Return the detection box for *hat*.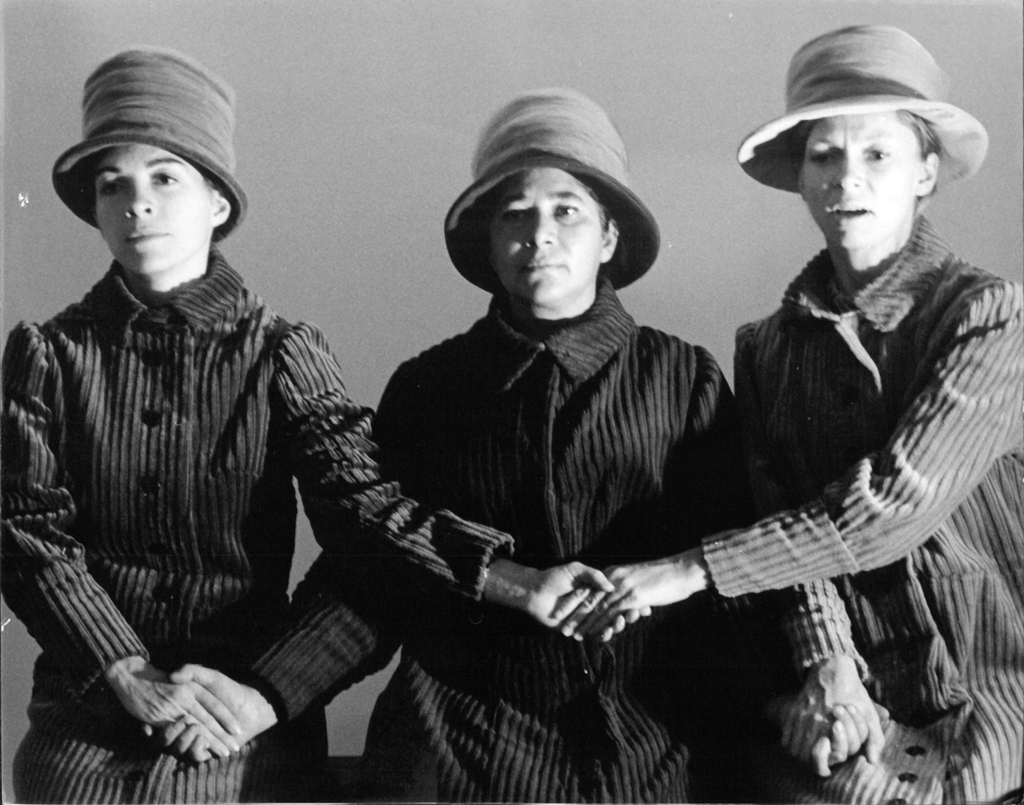
bbox=(731, 19, 989, 213).
